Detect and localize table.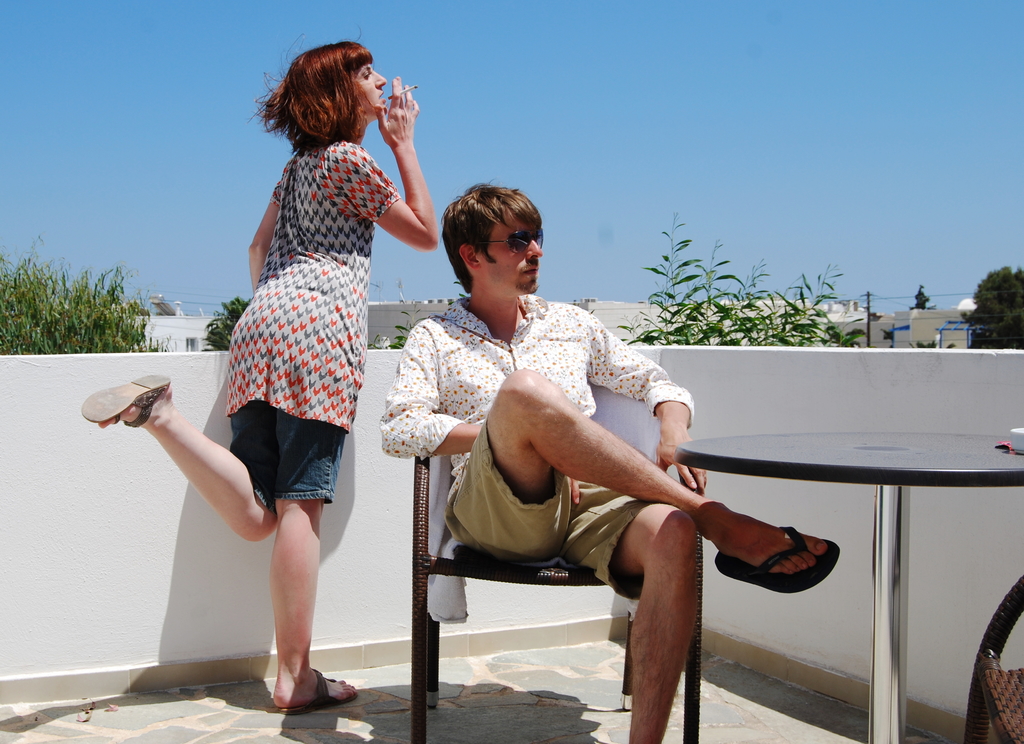
Localized at (669, 420, 1023, 743).
